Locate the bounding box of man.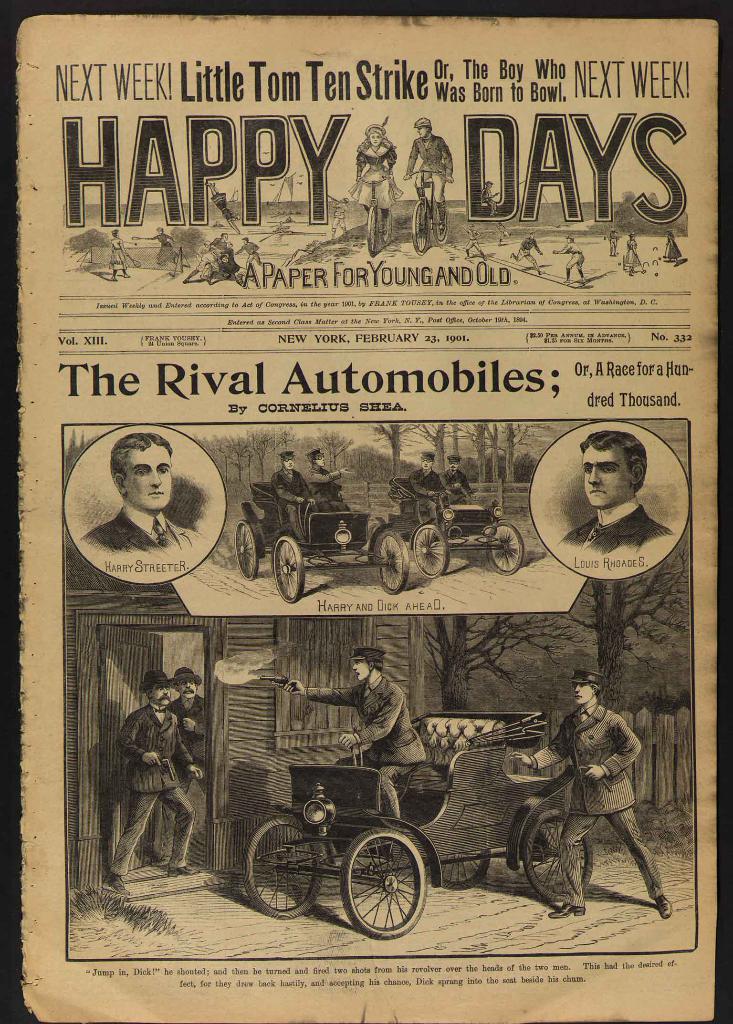
Bounding box: [x1=440, y1=455, x2=474, y2=504].
